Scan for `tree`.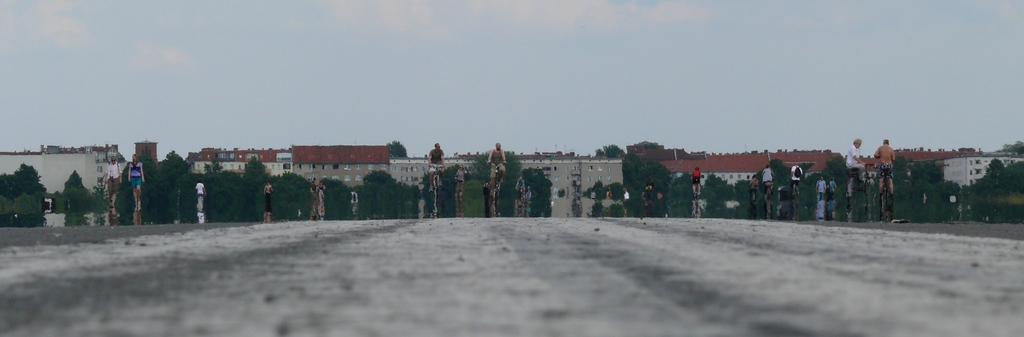
Scan result: bbox(269, 174, 316, 221).
